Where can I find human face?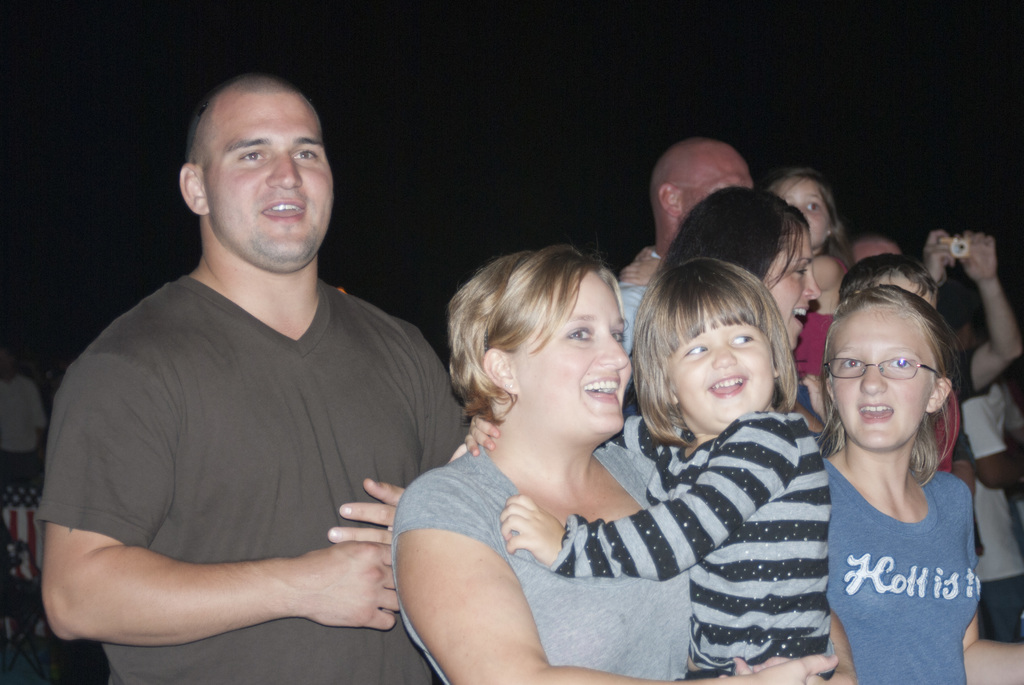
You can find it at crop(508, 270, 631, 439).
